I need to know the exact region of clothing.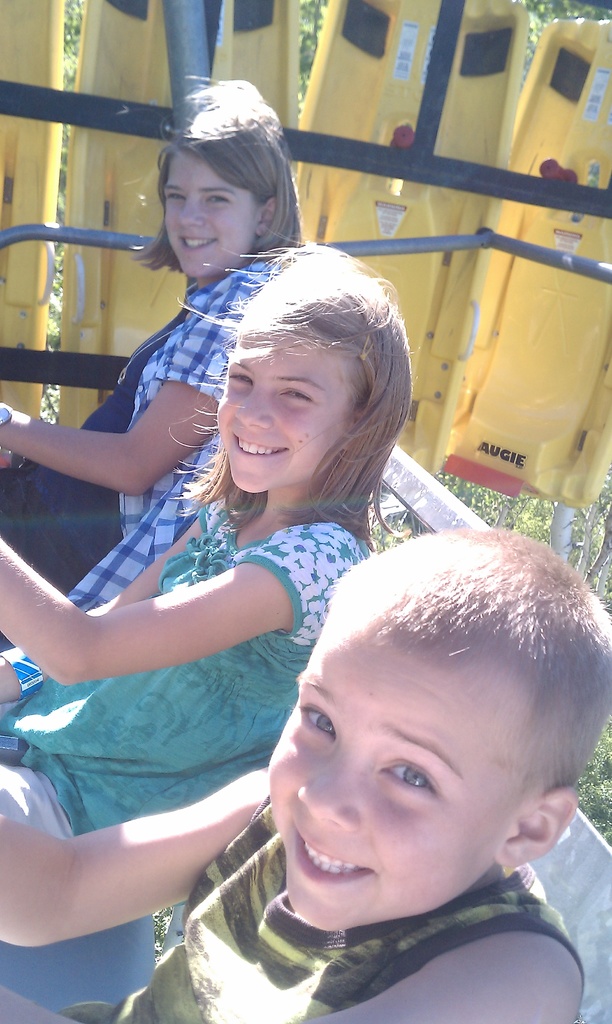
Region: <bbox>122, 799, 611, 1016</bbox>.
